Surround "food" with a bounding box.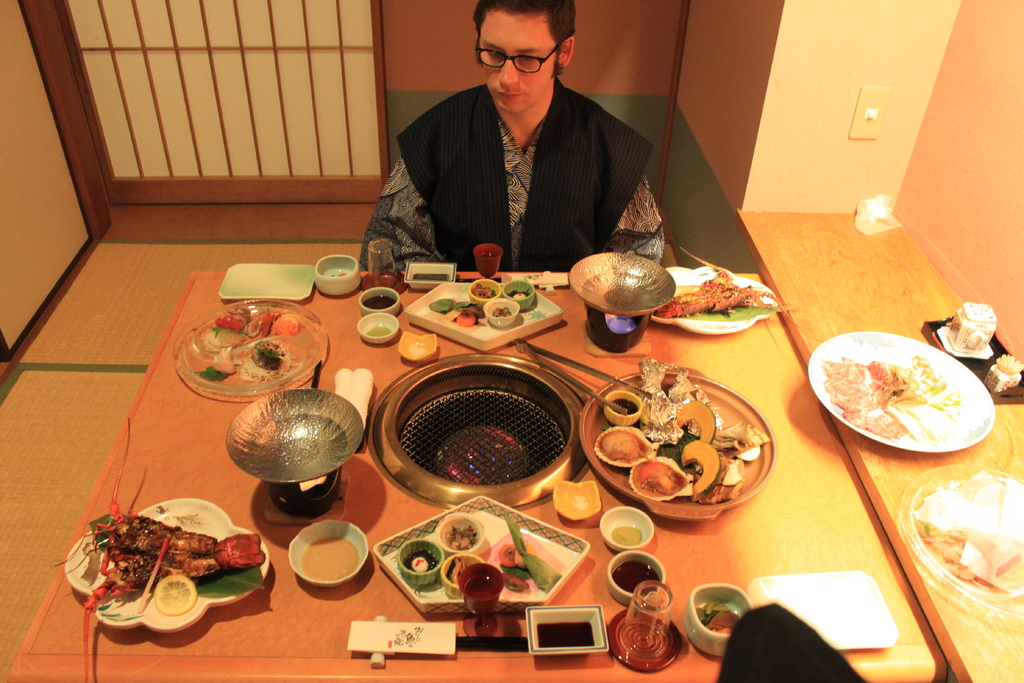
BBox(828, 358, 963, 440).
